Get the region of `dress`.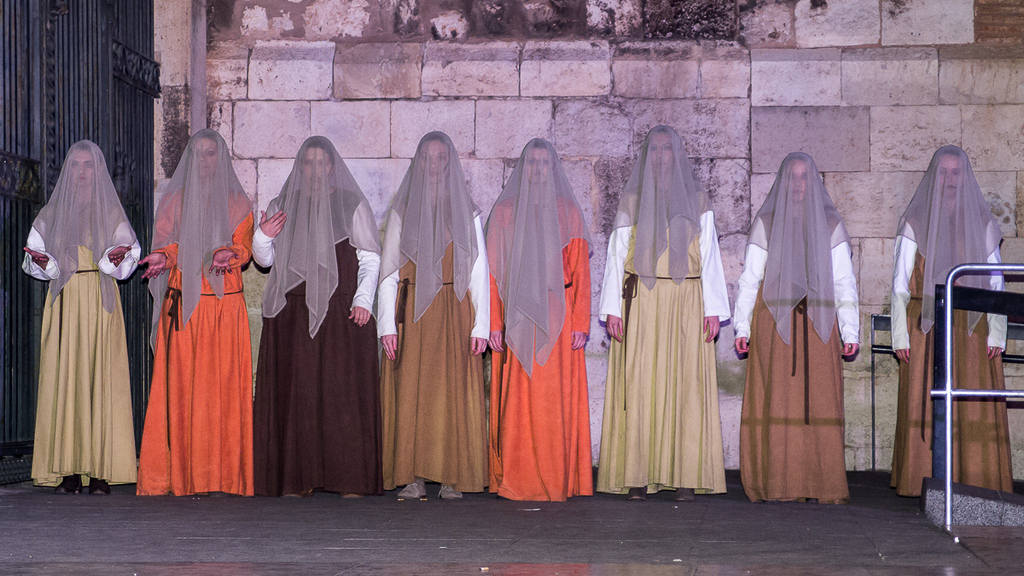
rect(253, 187, 390, 498).
